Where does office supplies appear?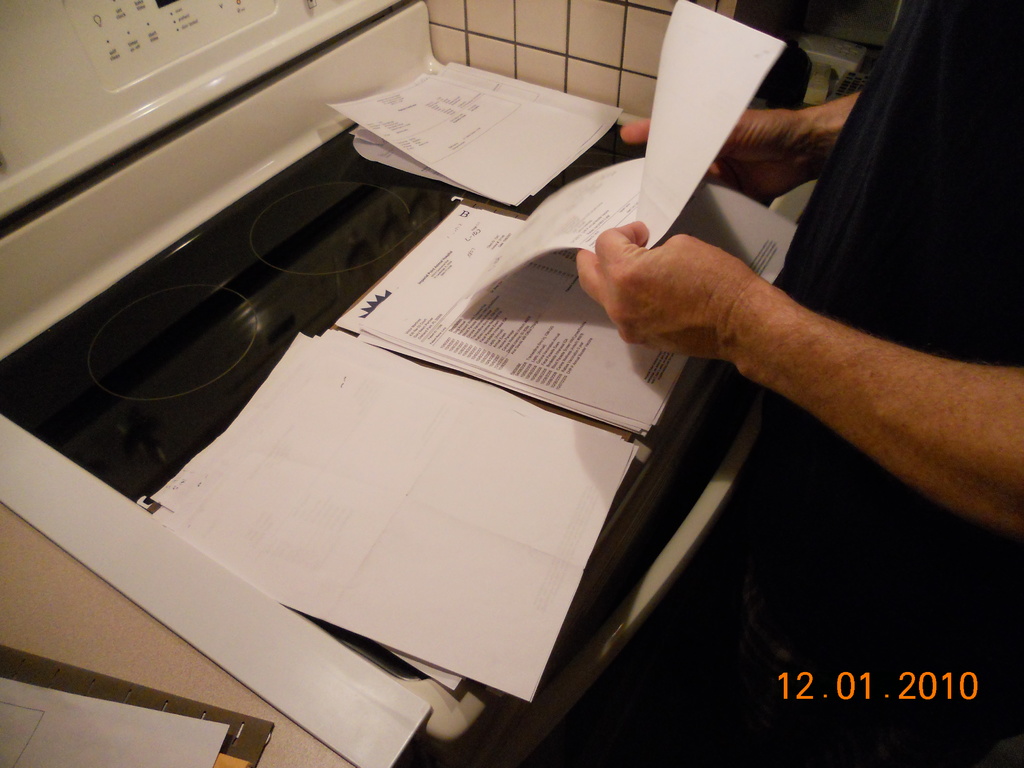
Appears at BBox(632, 0, 799, 259).
